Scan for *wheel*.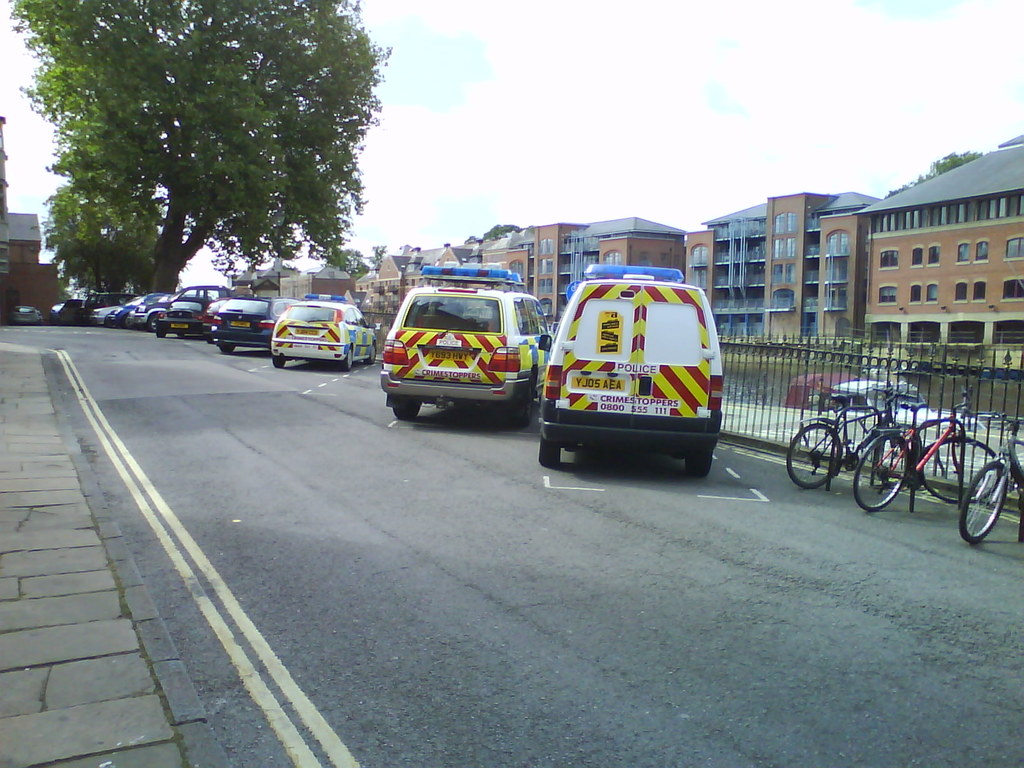
Scan result: detection(851, 433, 907, 512).
